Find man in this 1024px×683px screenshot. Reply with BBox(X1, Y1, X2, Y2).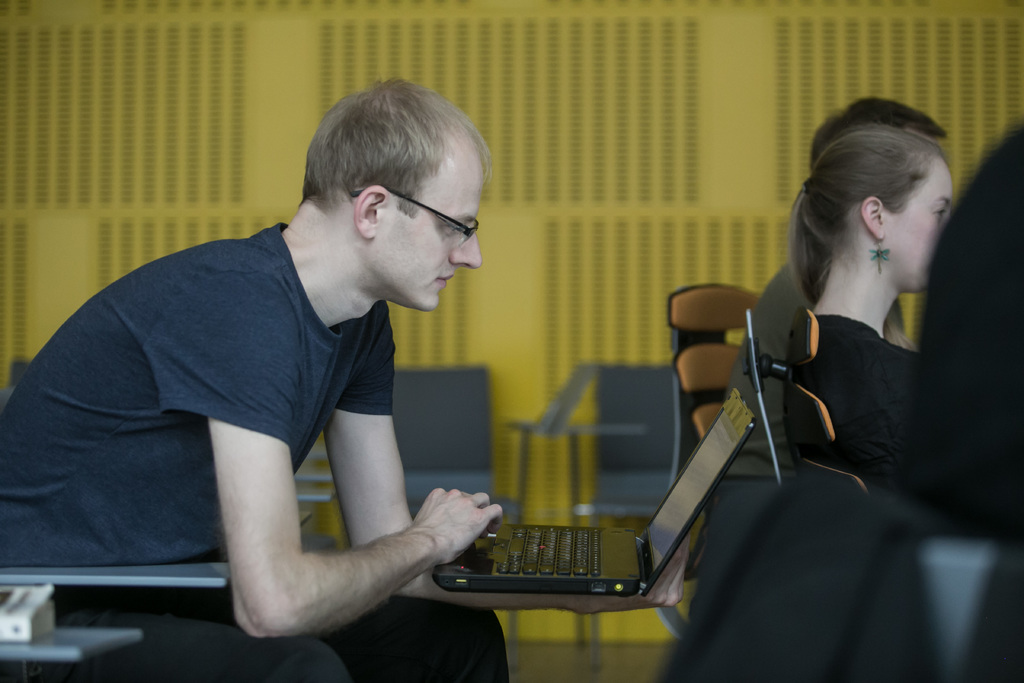
BBox(39, 103, 545, 651).
